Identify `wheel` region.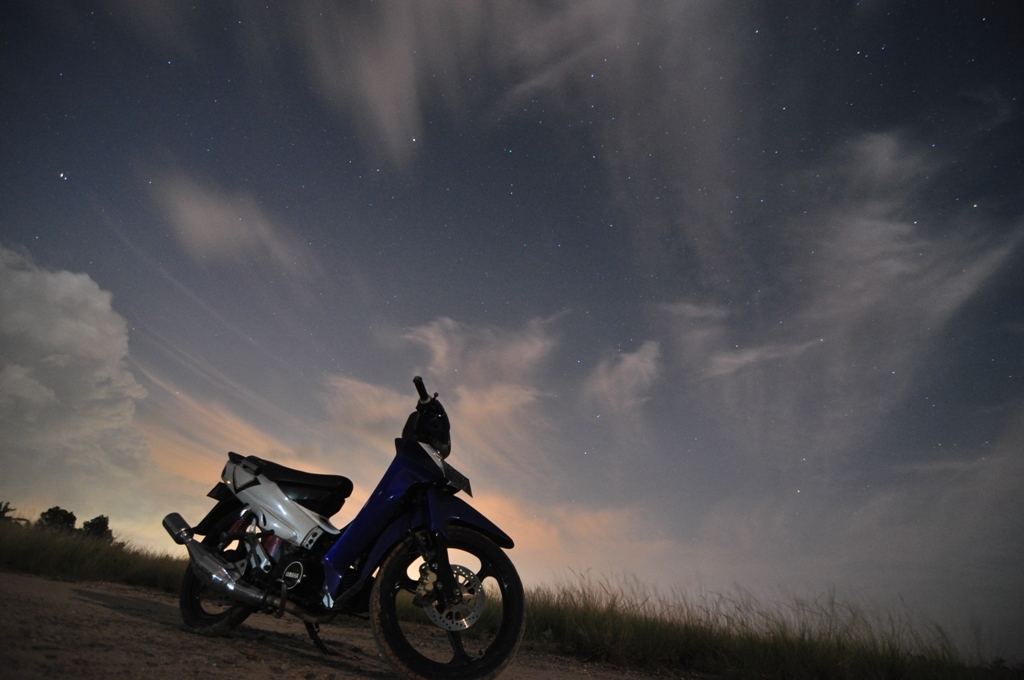
Region: (363, 533, 513, 663).
